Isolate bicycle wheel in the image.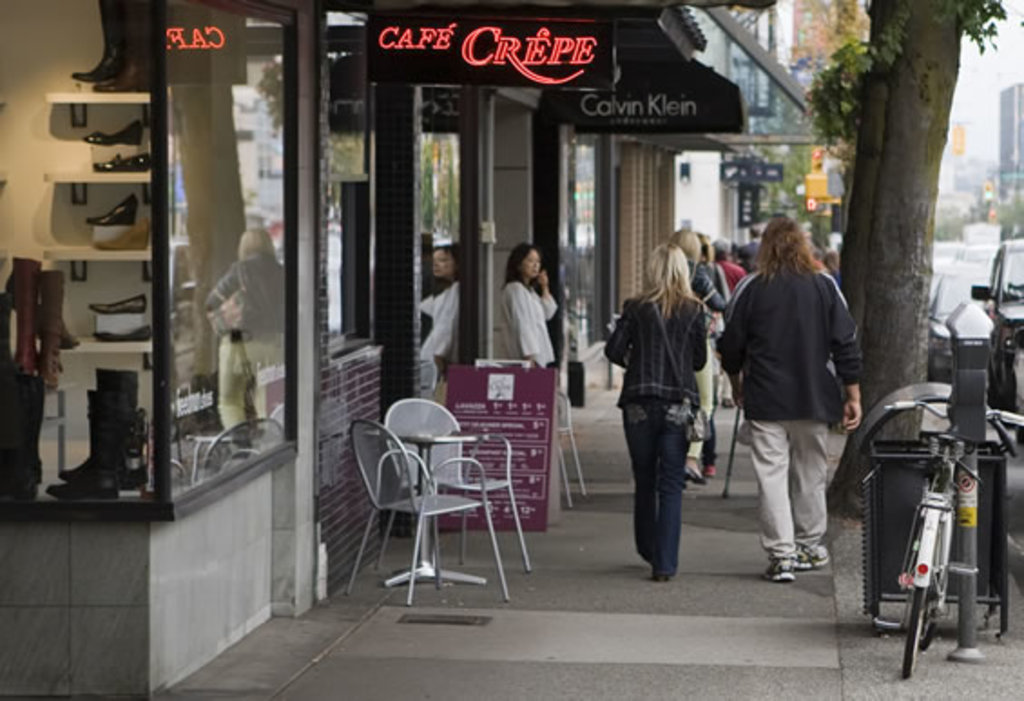
Isolated region: 903/569/937/694.
